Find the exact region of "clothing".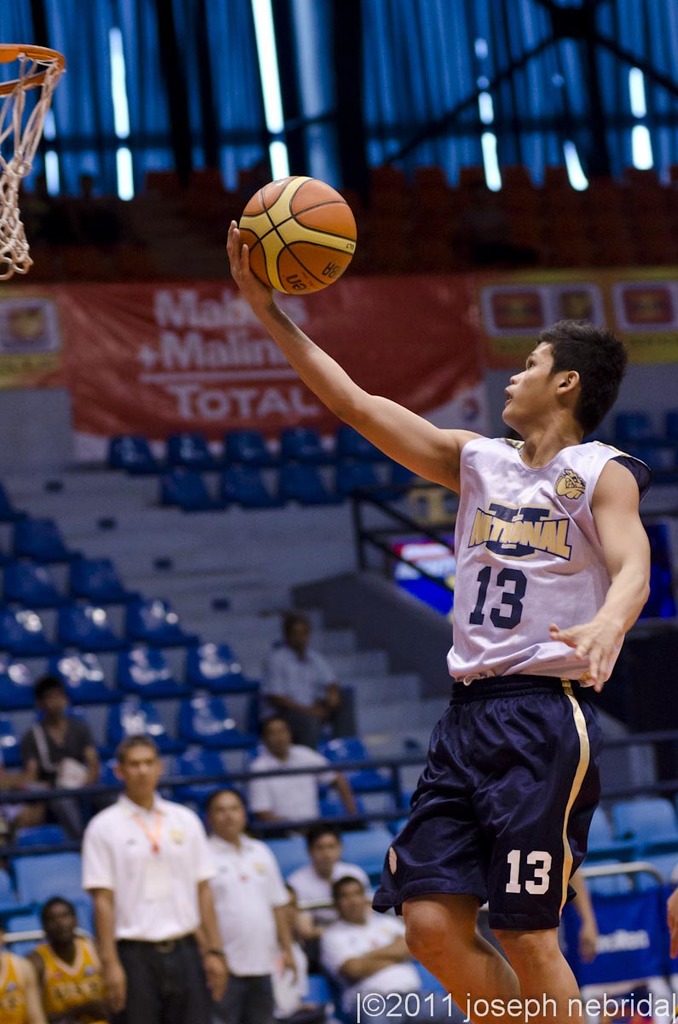
Exact region: rect(198, 835, 292, 1023).
